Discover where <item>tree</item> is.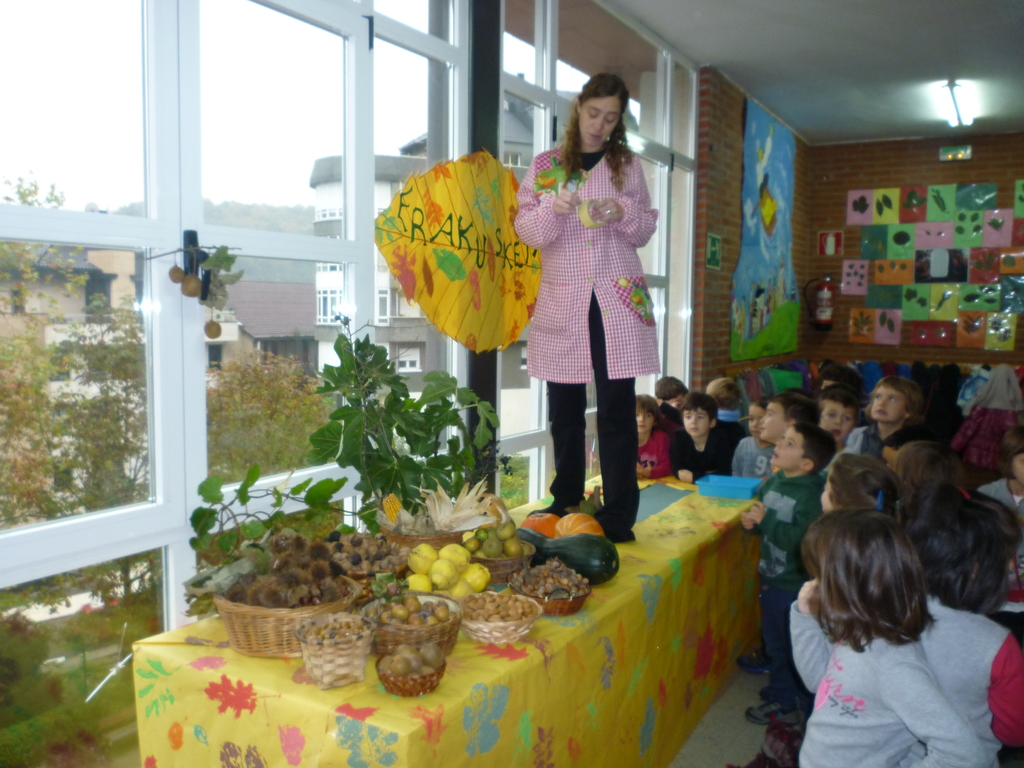
Discovered at region(196, 349, 359, 572).
